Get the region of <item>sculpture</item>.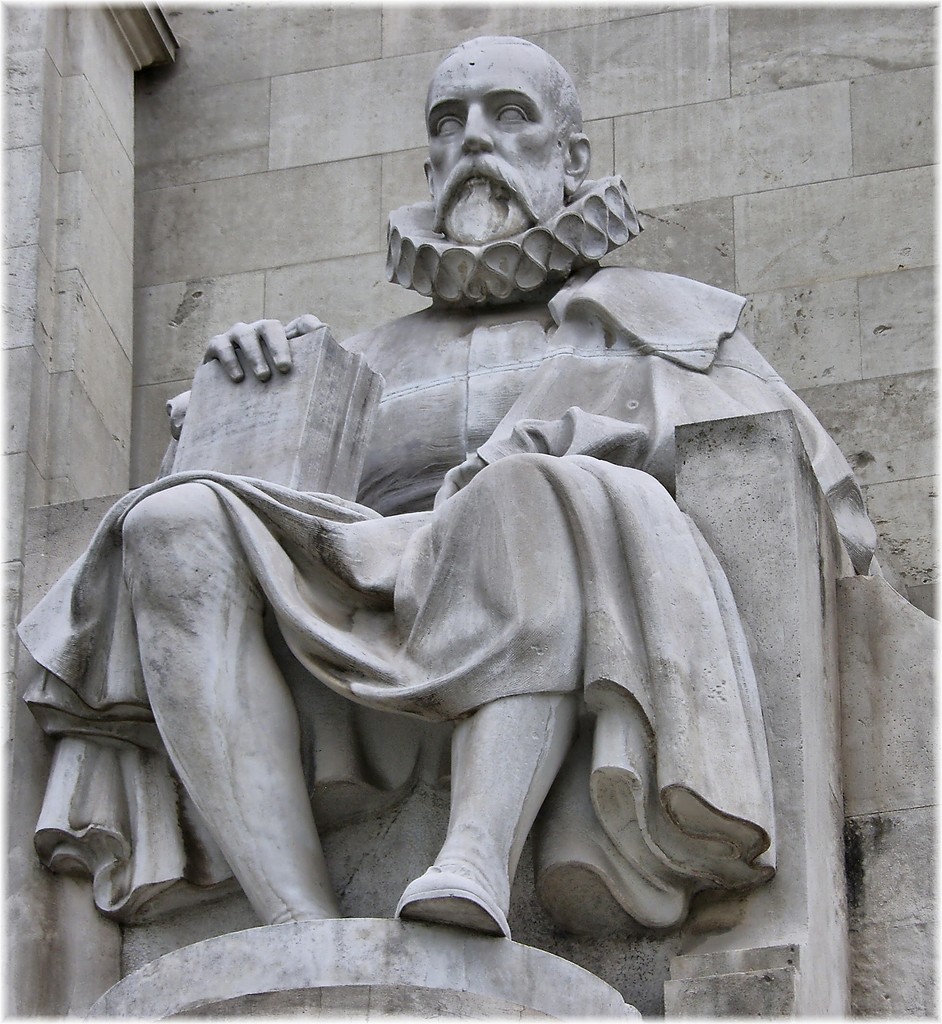
locate(29, 116, 858, 964).
